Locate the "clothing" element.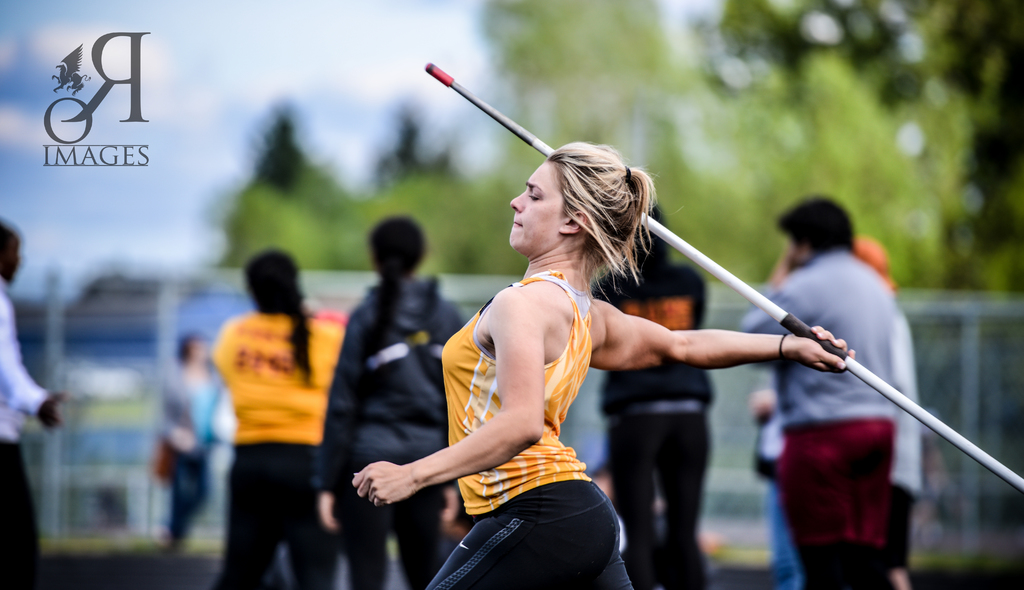
Element bbox: region(740, 232, 883, 580).
